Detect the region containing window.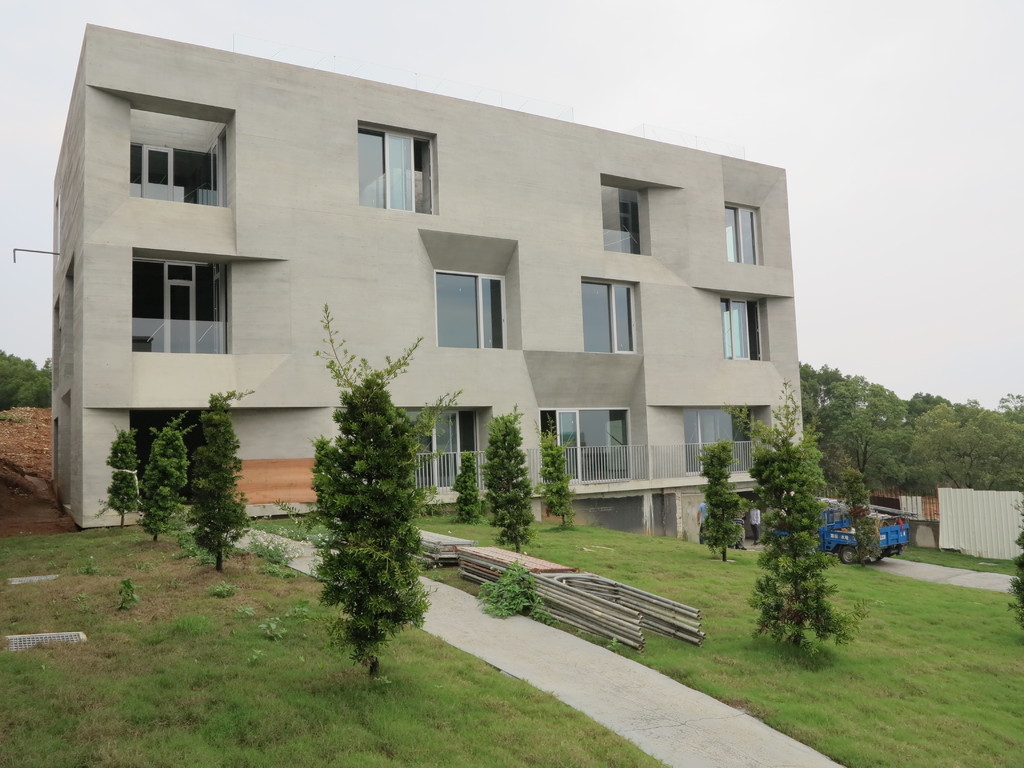
BBox(719, 204, 764, 269).
